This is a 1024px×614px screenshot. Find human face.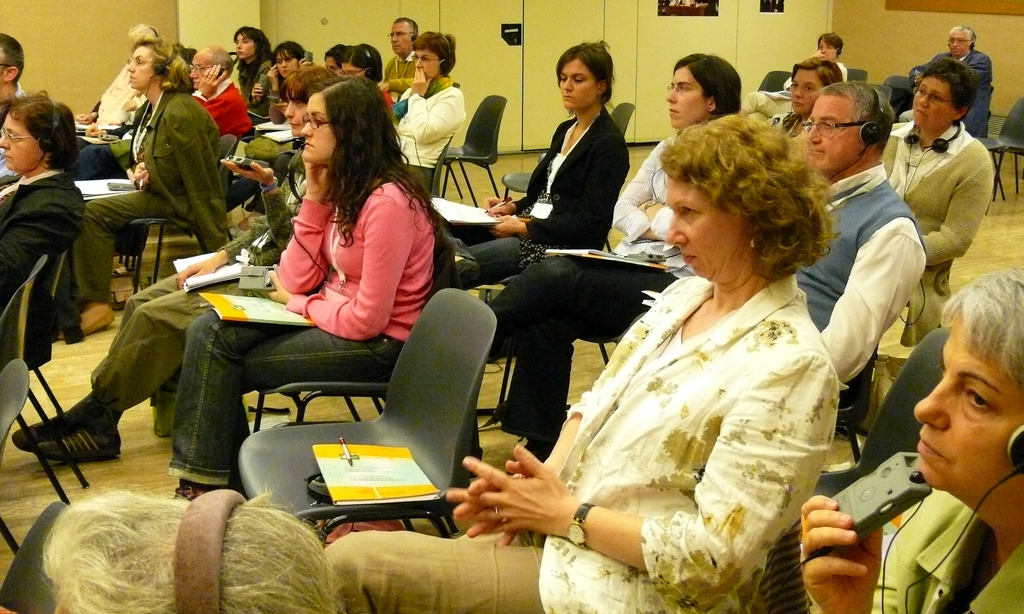
Bounding box: 279,49,296,77.
